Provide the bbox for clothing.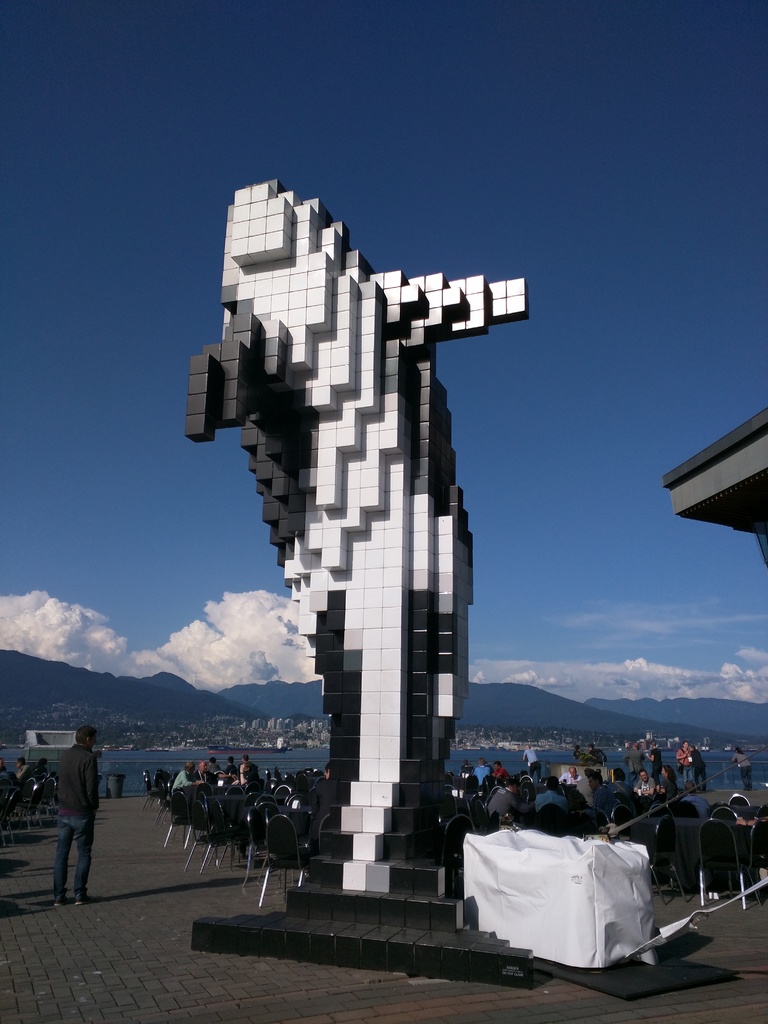
196:769:212:783.
